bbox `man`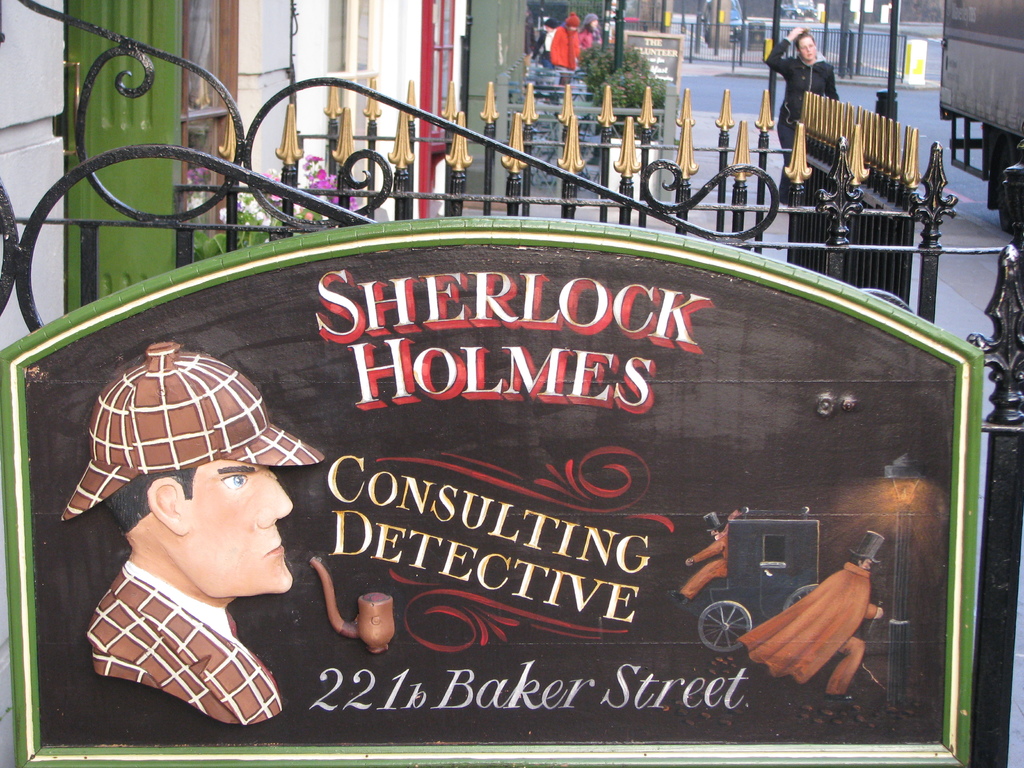
bbox=(672, 511, 746, 605)
